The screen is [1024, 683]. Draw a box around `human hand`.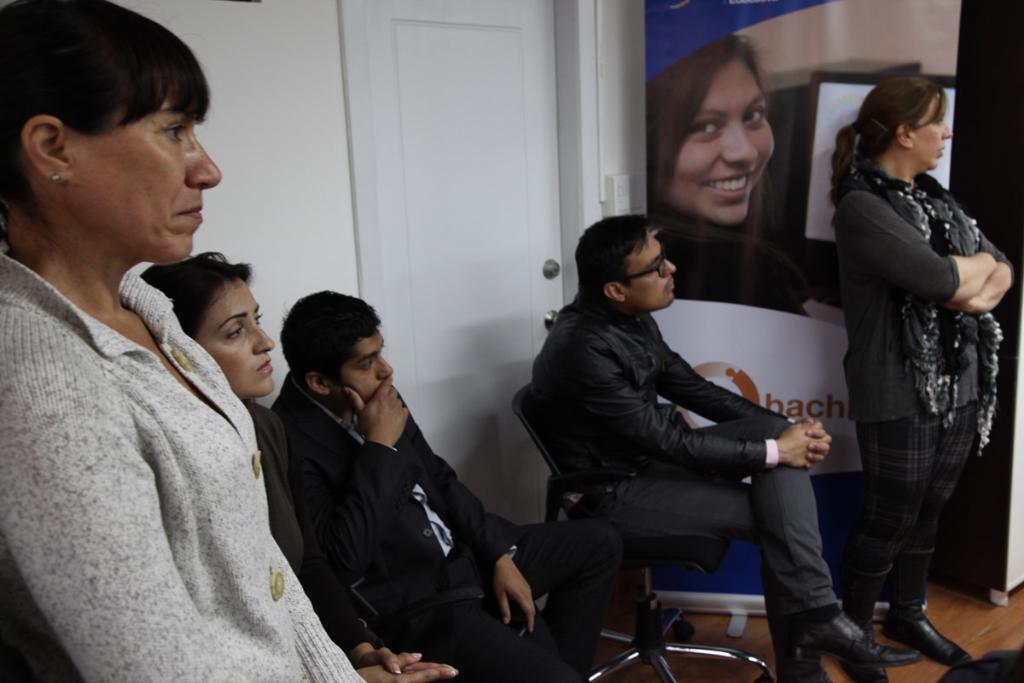
{"left": 343, "top": 385, "right": 412, "bottom": 450}.
